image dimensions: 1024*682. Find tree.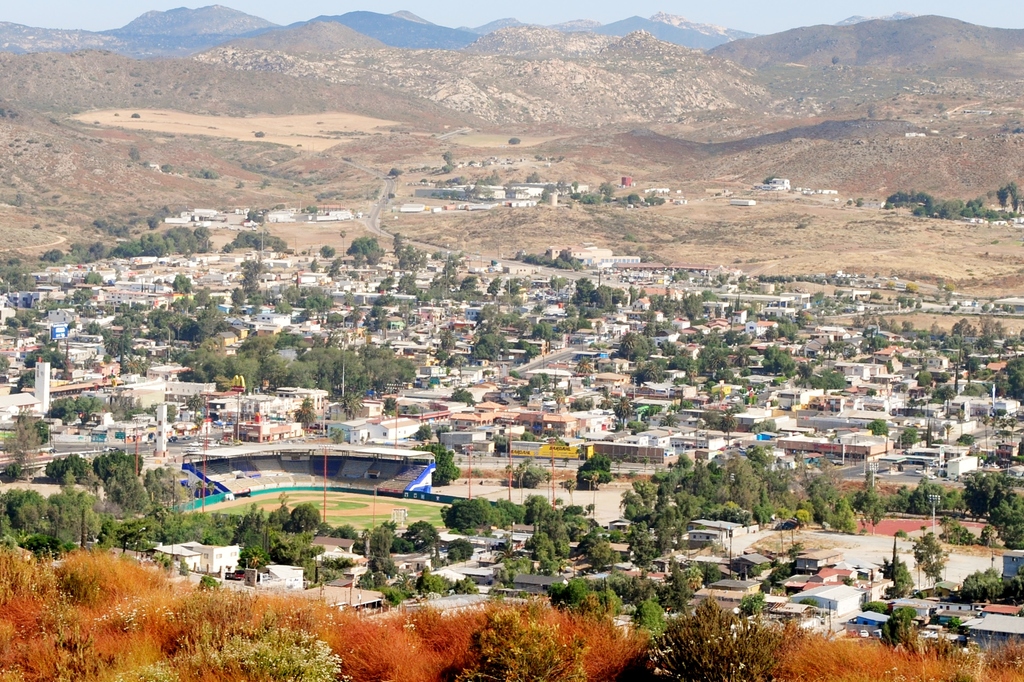
crop(442, 496, 496, 533).
